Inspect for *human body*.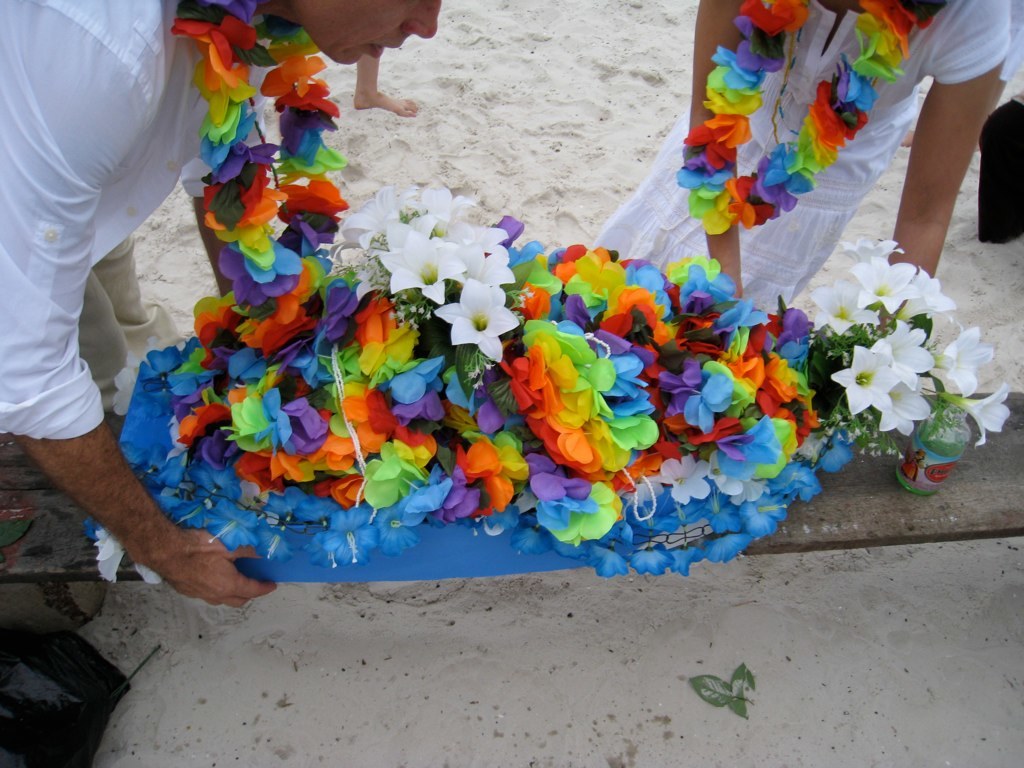
Inspection: <region>0, 0, 440, 607</region>.
